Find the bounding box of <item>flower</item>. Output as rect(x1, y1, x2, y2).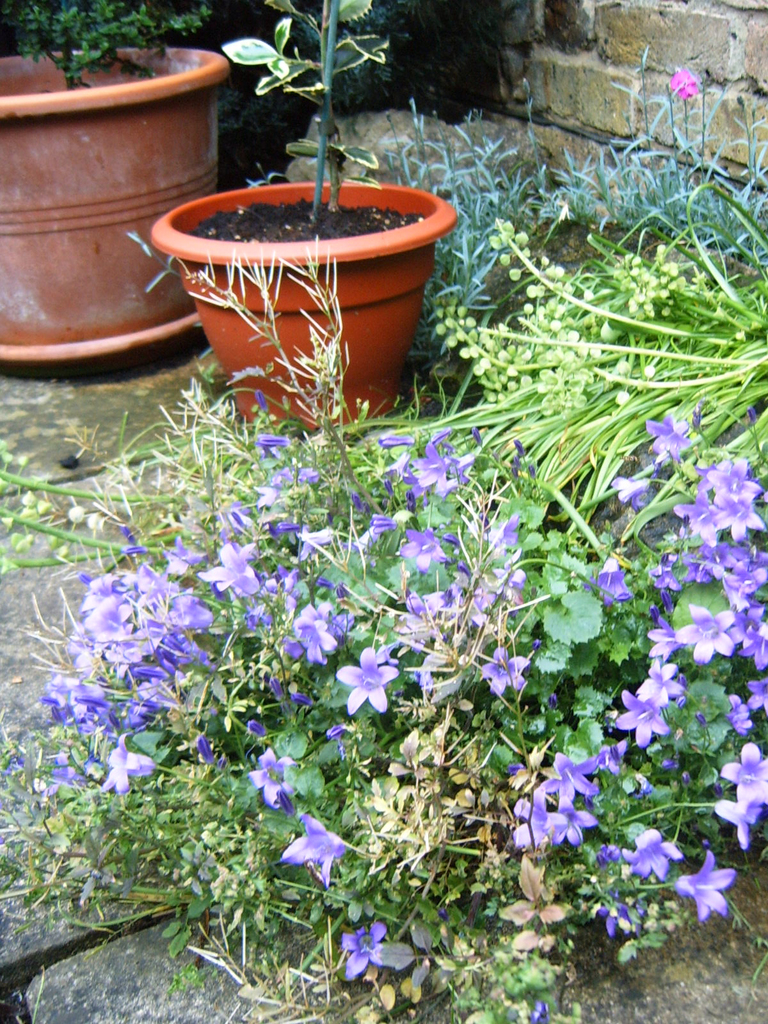
rect(280, 820, 365, 892).
